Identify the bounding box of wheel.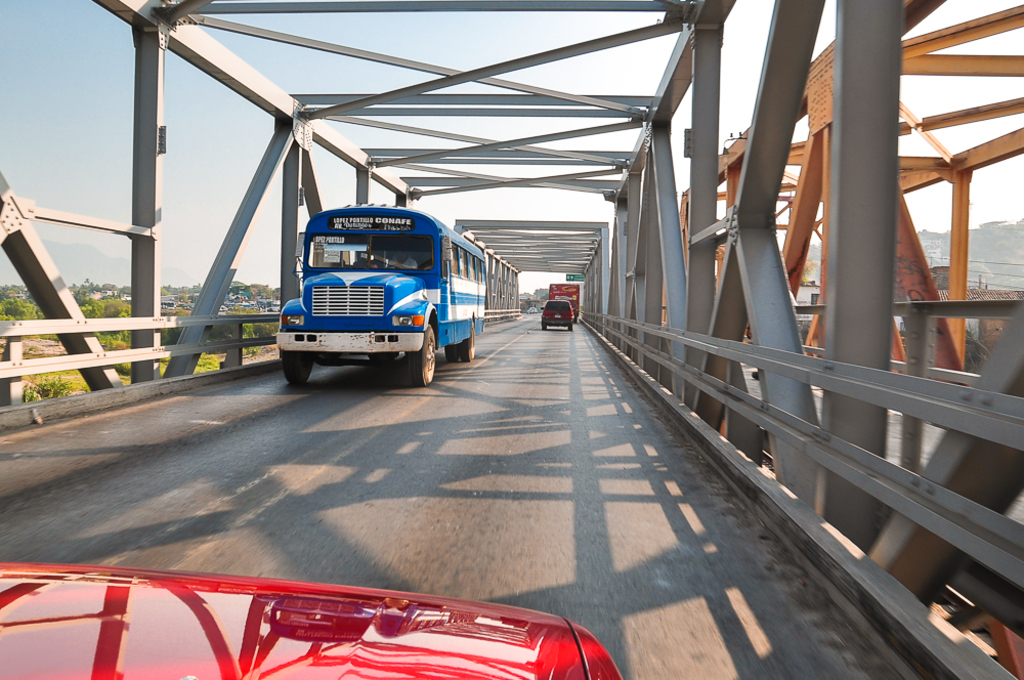
<box>272,347,309,390</box>.
